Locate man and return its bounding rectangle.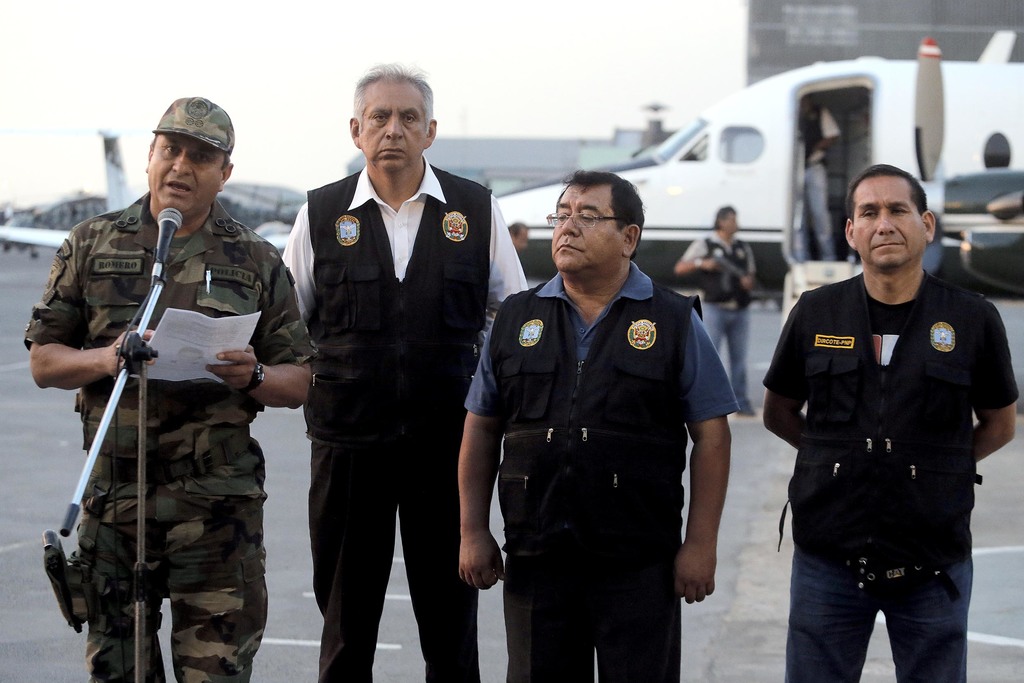
Rect(762, 163, 1019, 682).
